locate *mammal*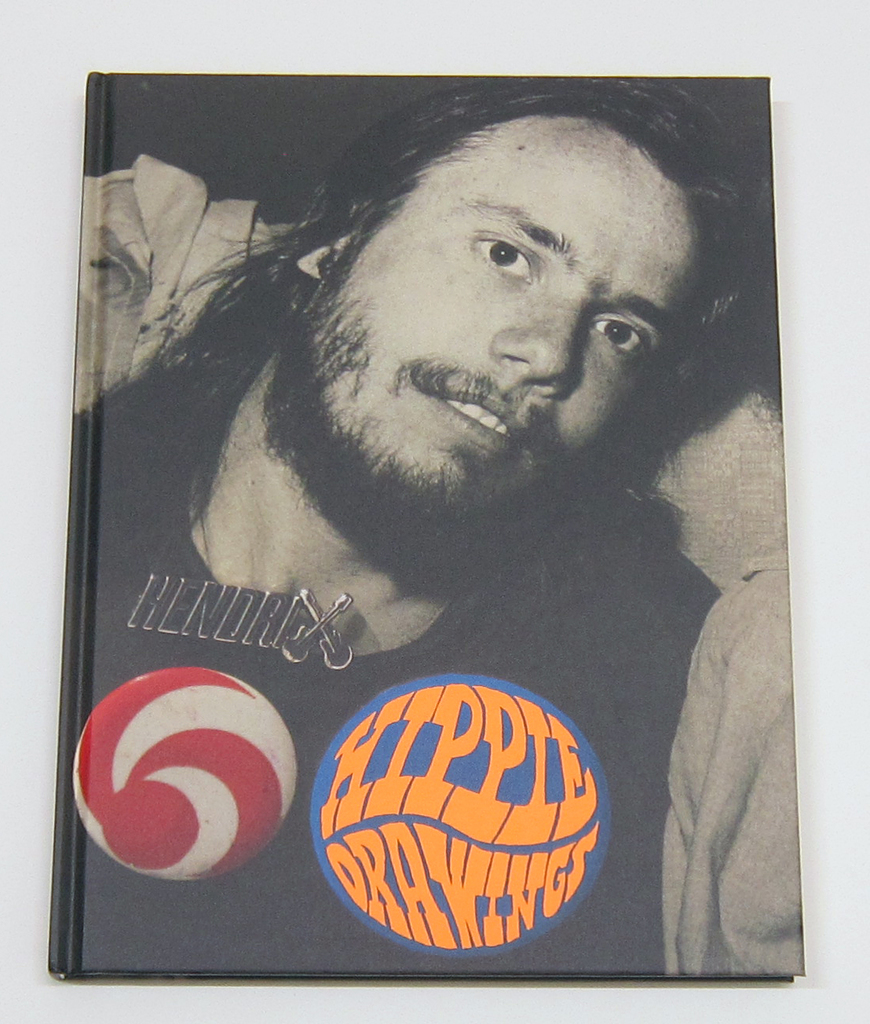
select_region(20, 0, 775, 865)
